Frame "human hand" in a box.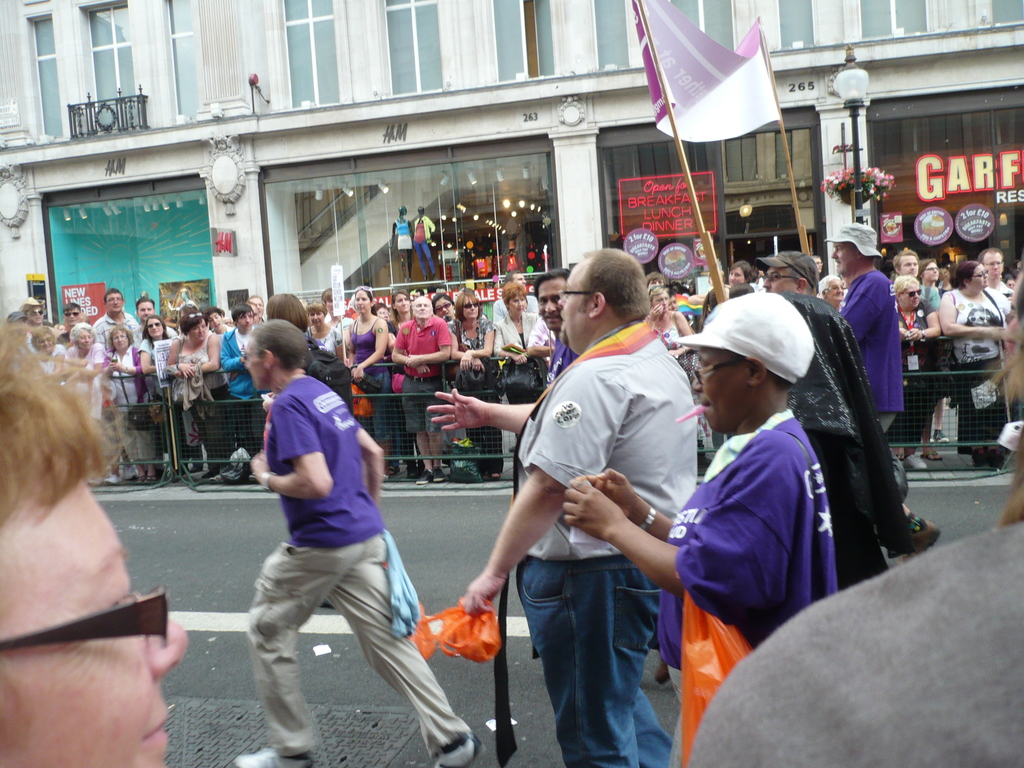
(559,477,625,543).
